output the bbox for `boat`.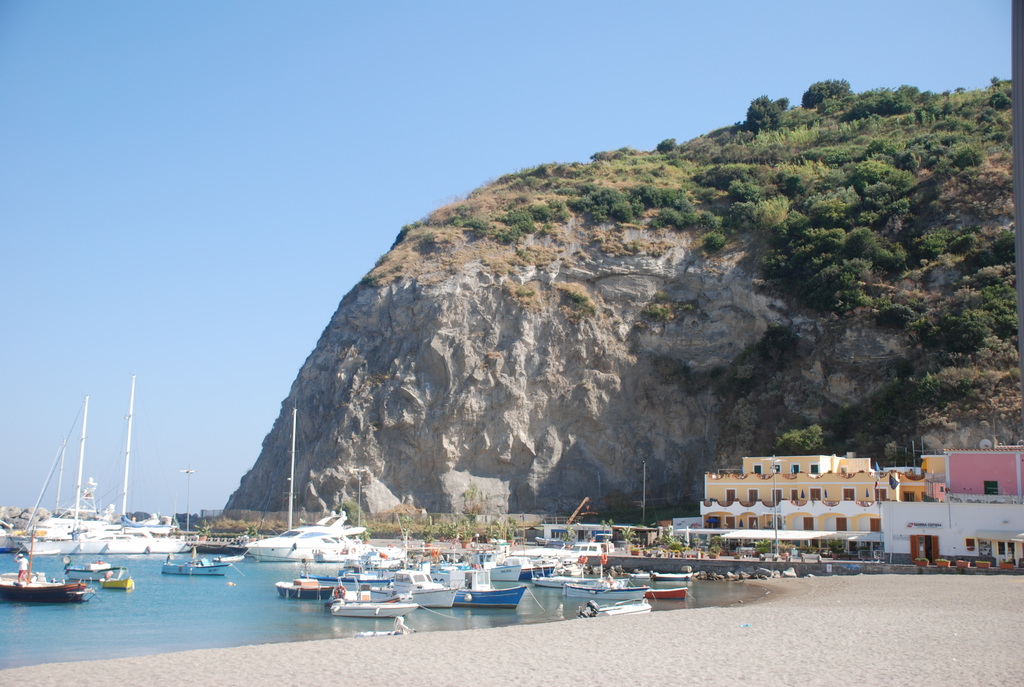
select_region(563, 559, 589, 579).
